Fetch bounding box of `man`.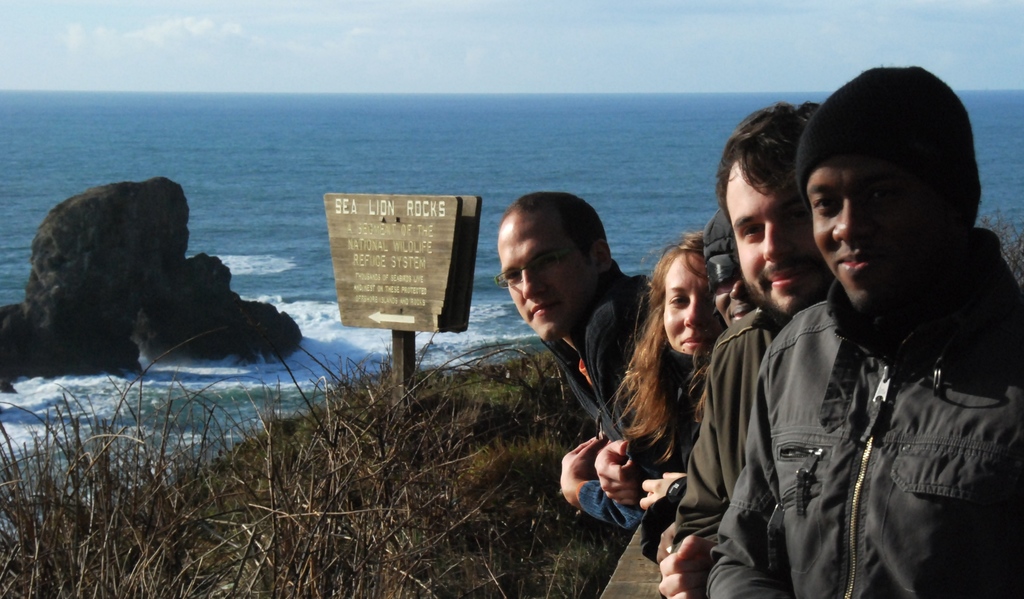
Bbox: 494/192/690/528.
